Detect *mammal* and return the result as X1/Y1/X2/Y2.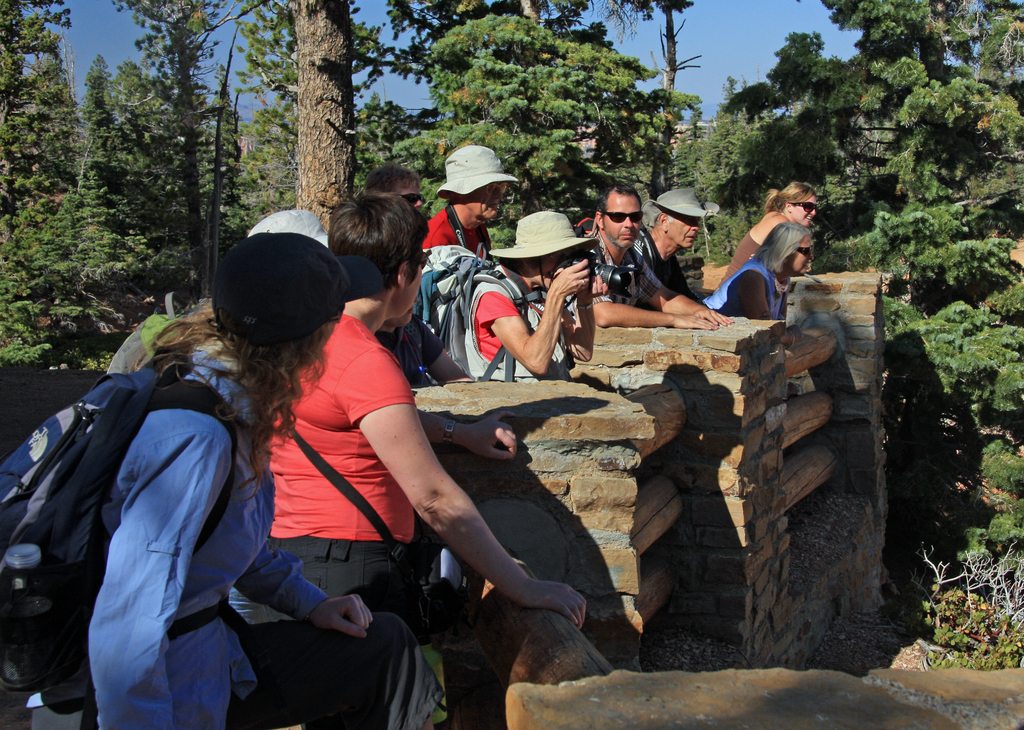
457/199/607/385.
